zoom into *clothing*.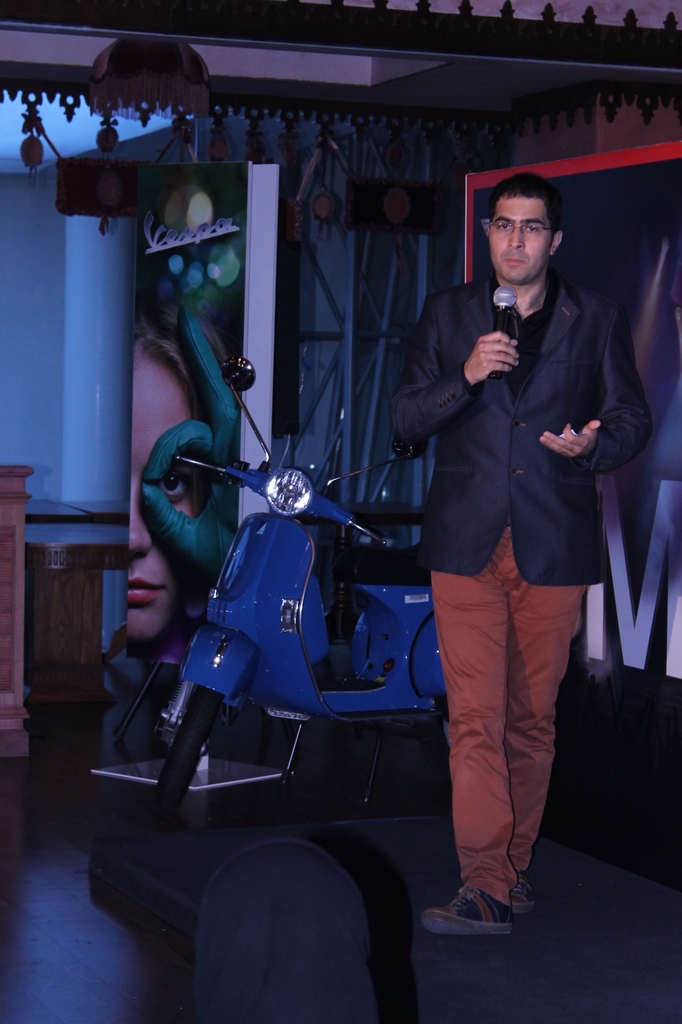
Zoom target: {"left": 380, "top": 258, "right": 651, "bottom": 900}.
